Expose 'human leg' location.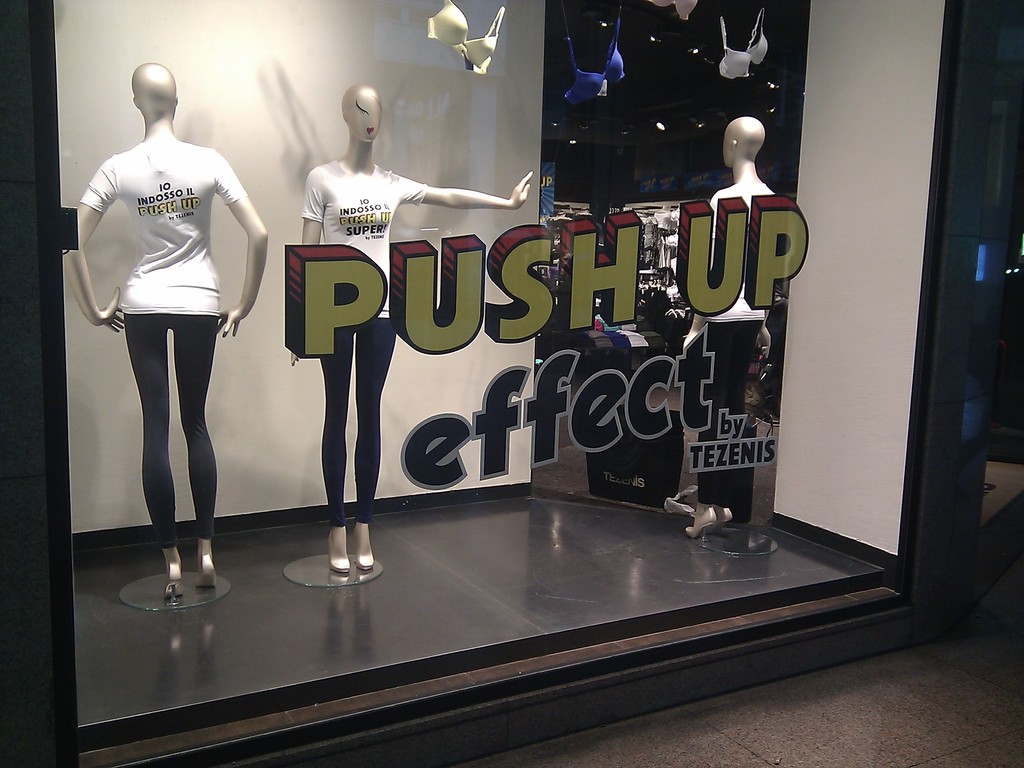
Exposed at box(362, 311, 396, 576).
